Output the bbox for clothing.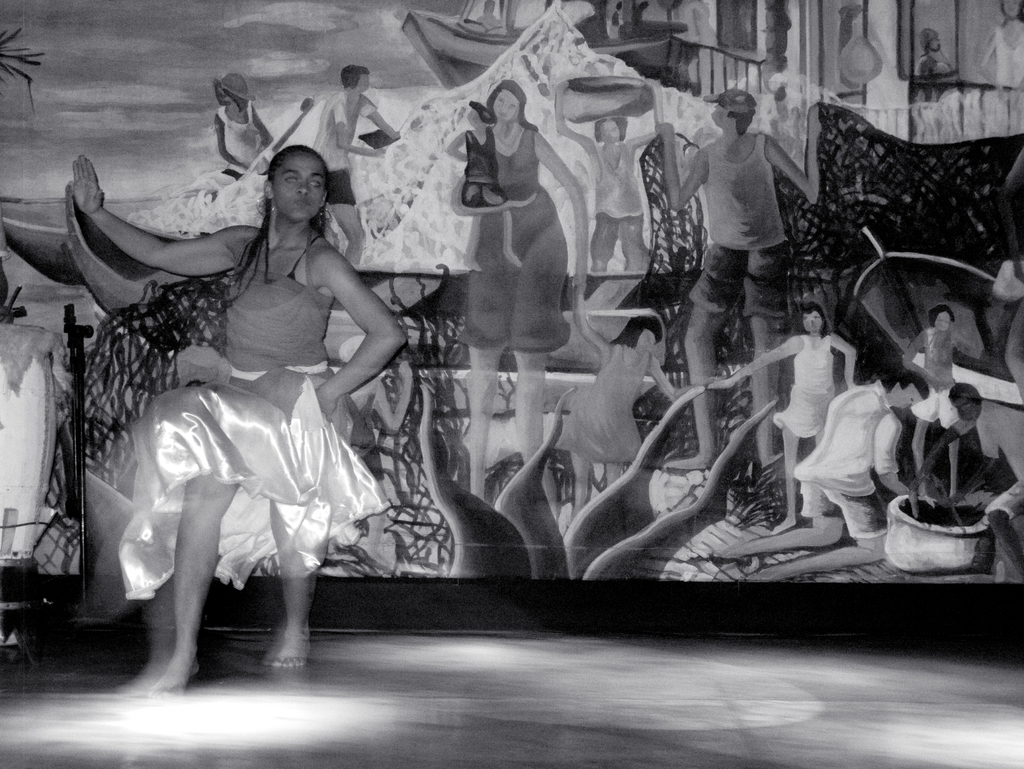
region(792, 379, 900, 537).
